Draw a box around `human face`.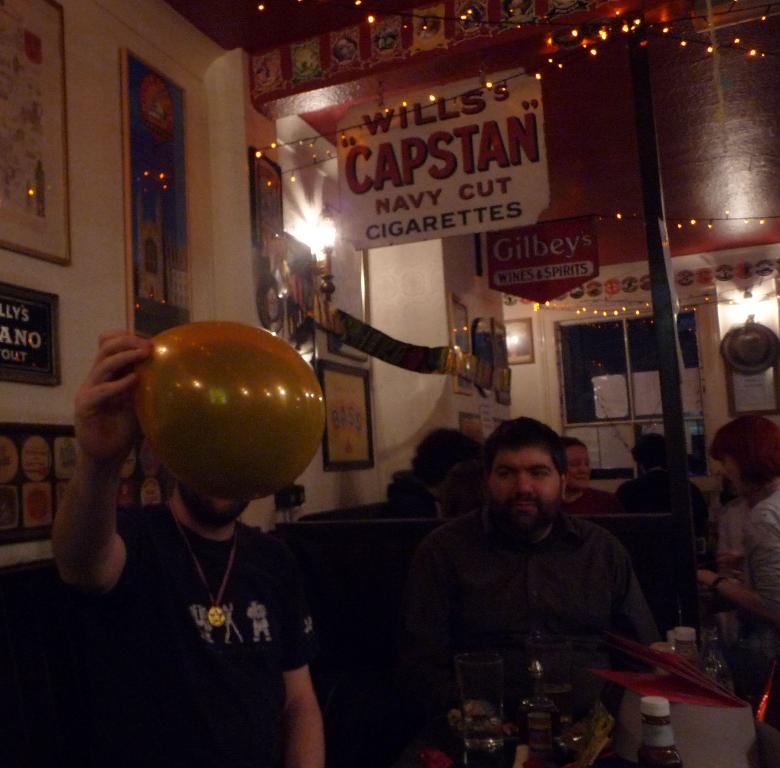
Rect(711, 452, 746, 498).
